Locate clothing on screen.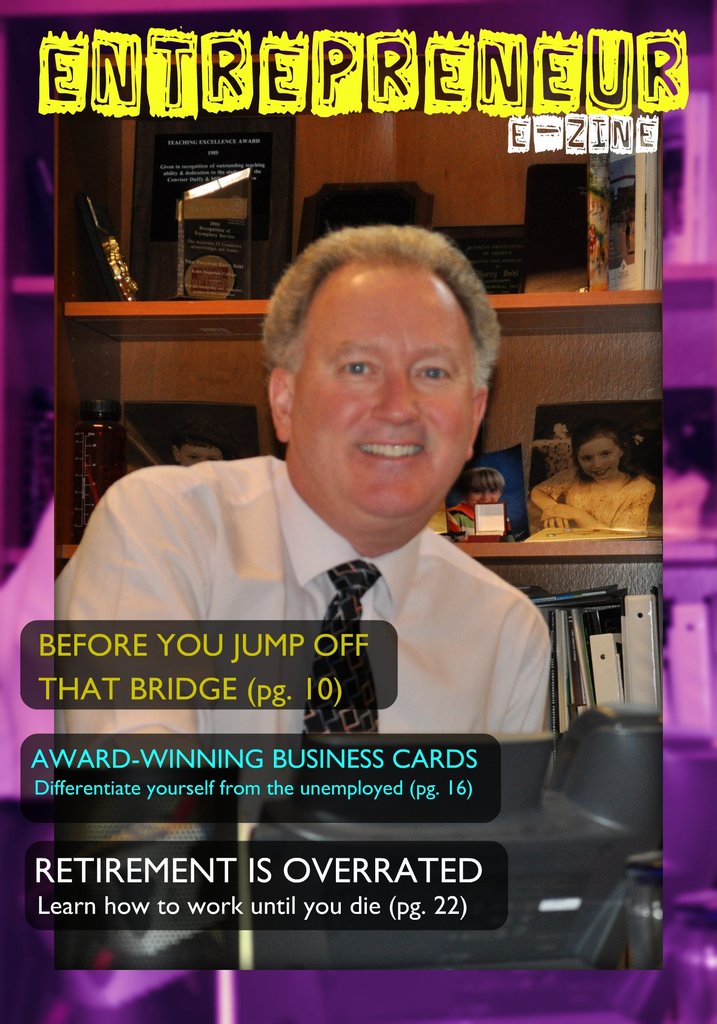
On screen at [58, 442, 592, 789].
